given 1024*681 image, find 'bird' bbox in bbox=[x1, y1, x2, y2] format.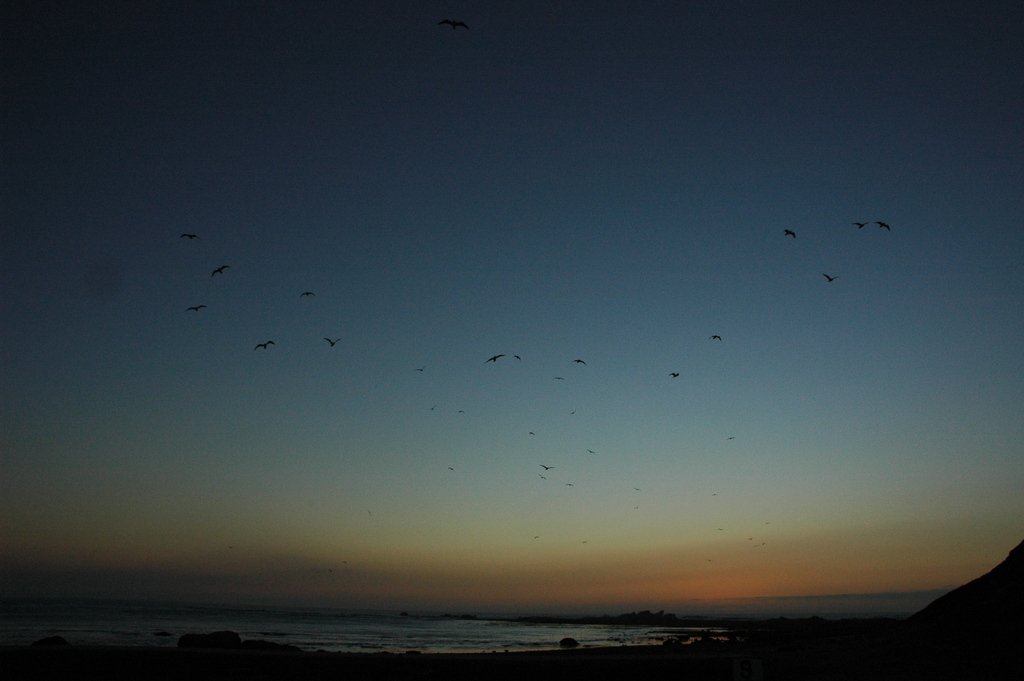
bbox=[567, 482, 578, 491].
